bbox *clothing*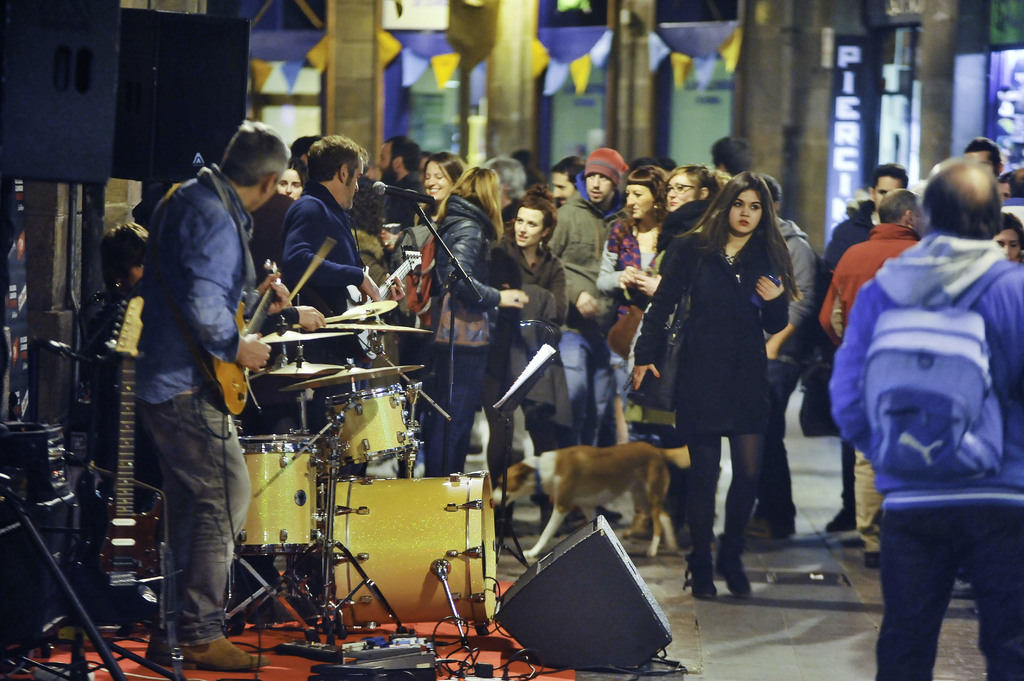
rect(808, 211, 884, 319)
